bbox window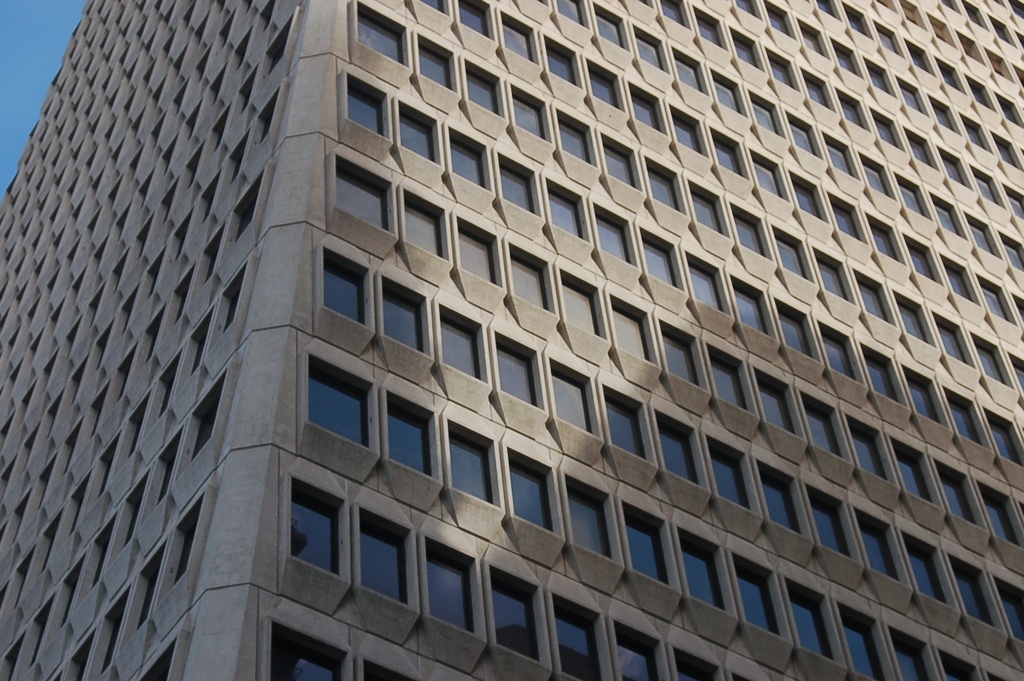
{"x1": 563, "y1": 280, "x2": 593, "y2": 332}
